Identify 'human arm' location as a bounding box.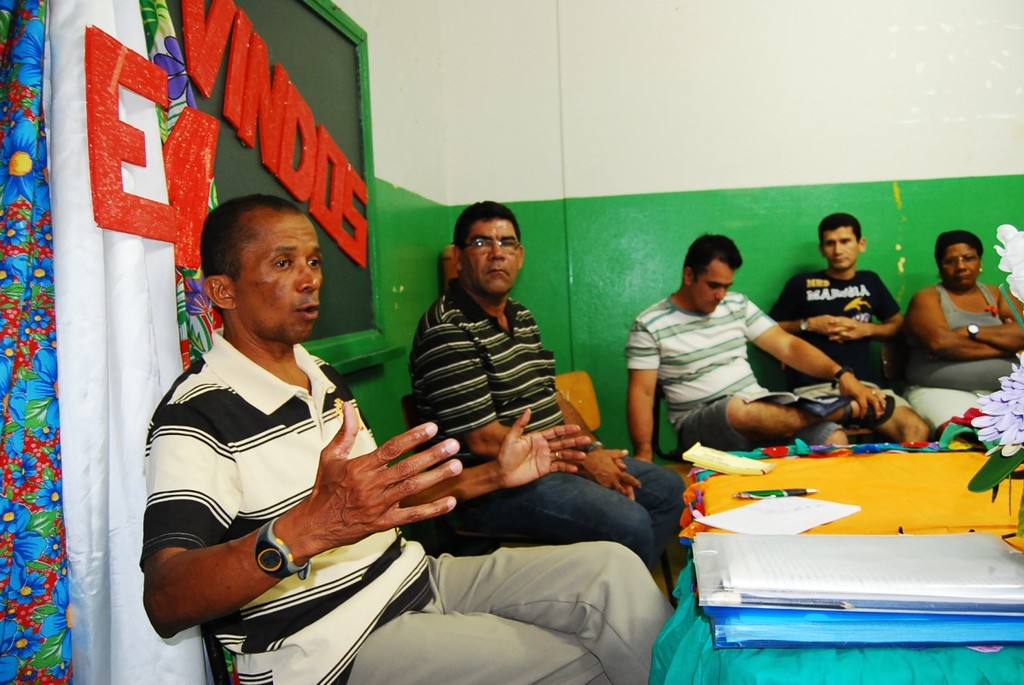
l=746, t=294, r=887, b=421.
